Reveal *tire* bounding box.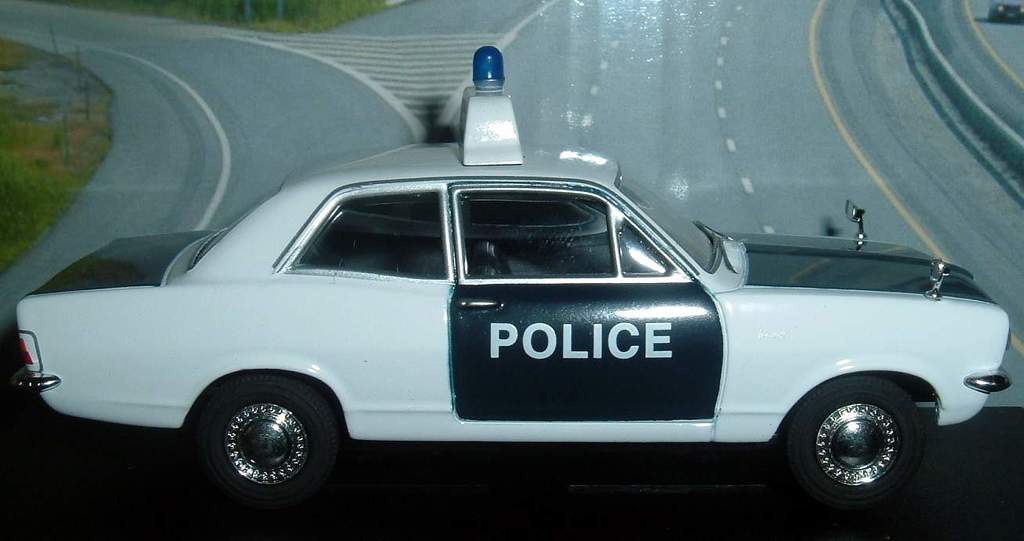
Revealed: (left=783, top=373, right=922, bottom=509).
